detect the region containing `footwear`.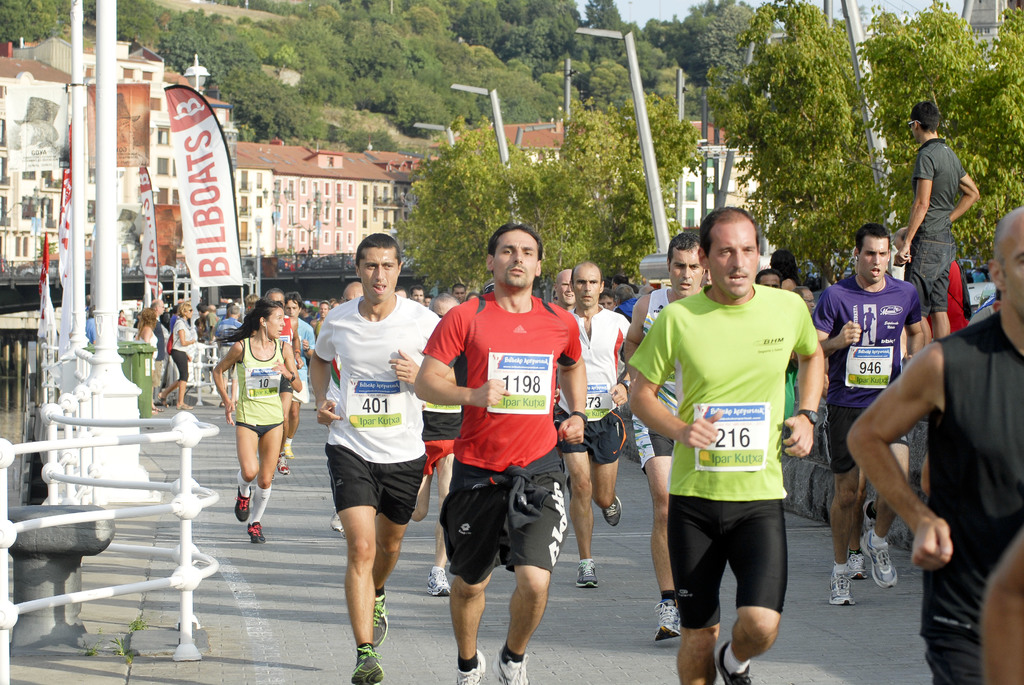
[left=150, top=407, right=161, bottom=412].
